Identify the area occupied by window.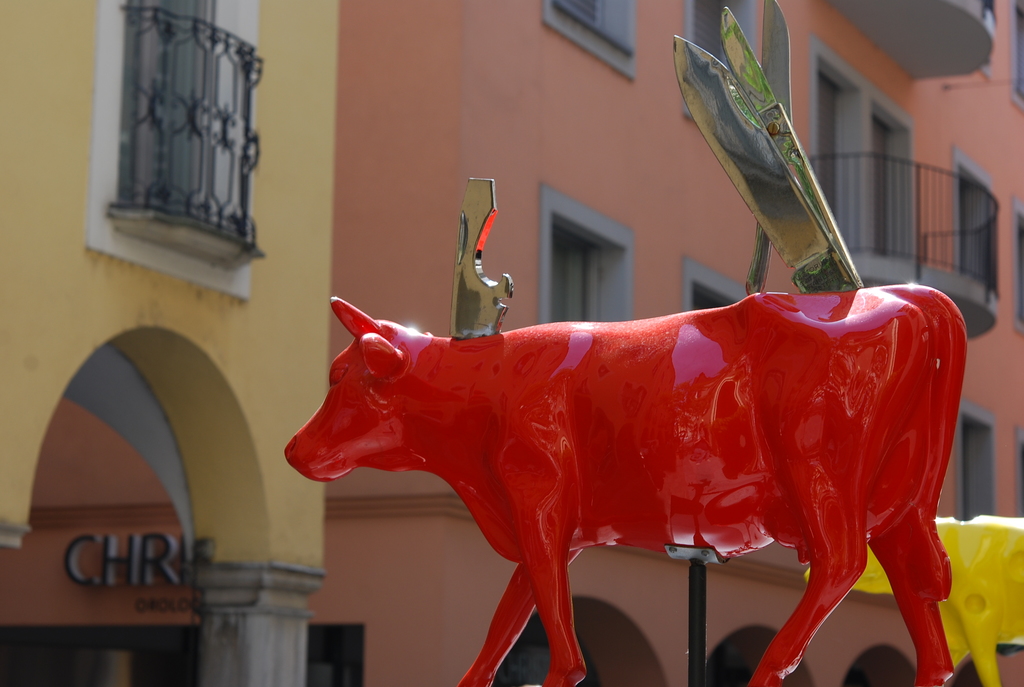
Area: crop(682, 0, 757, 120).
